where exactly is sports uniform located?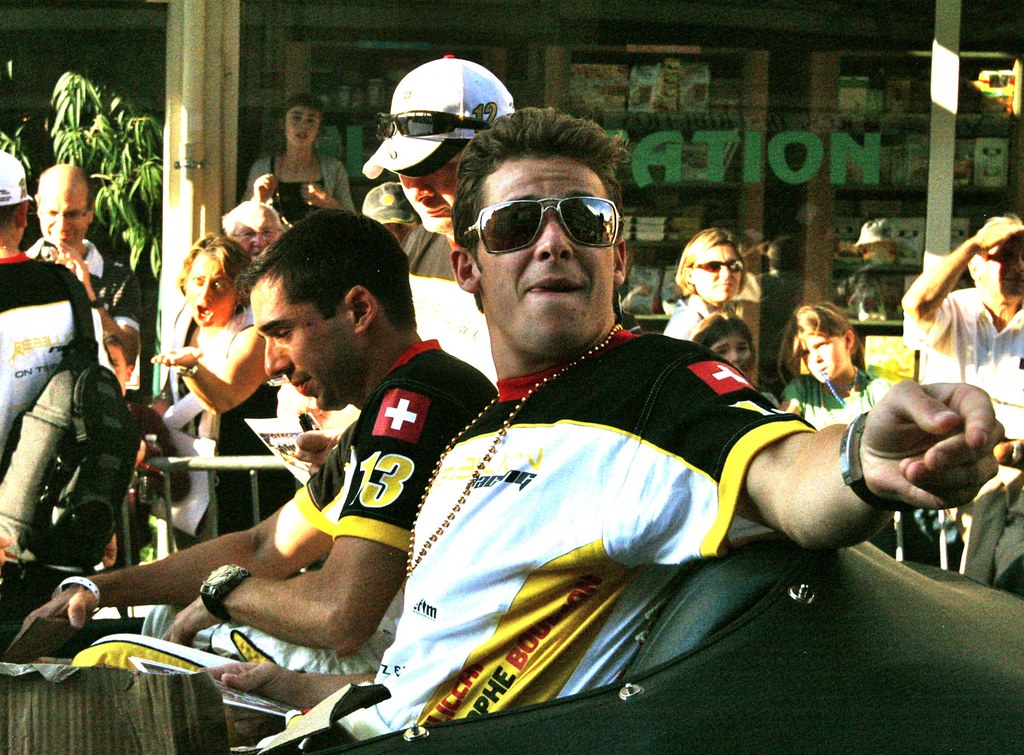
Its bounding box is {"left": 81, "top": 330, "right": 495, "bottom": 741}.
